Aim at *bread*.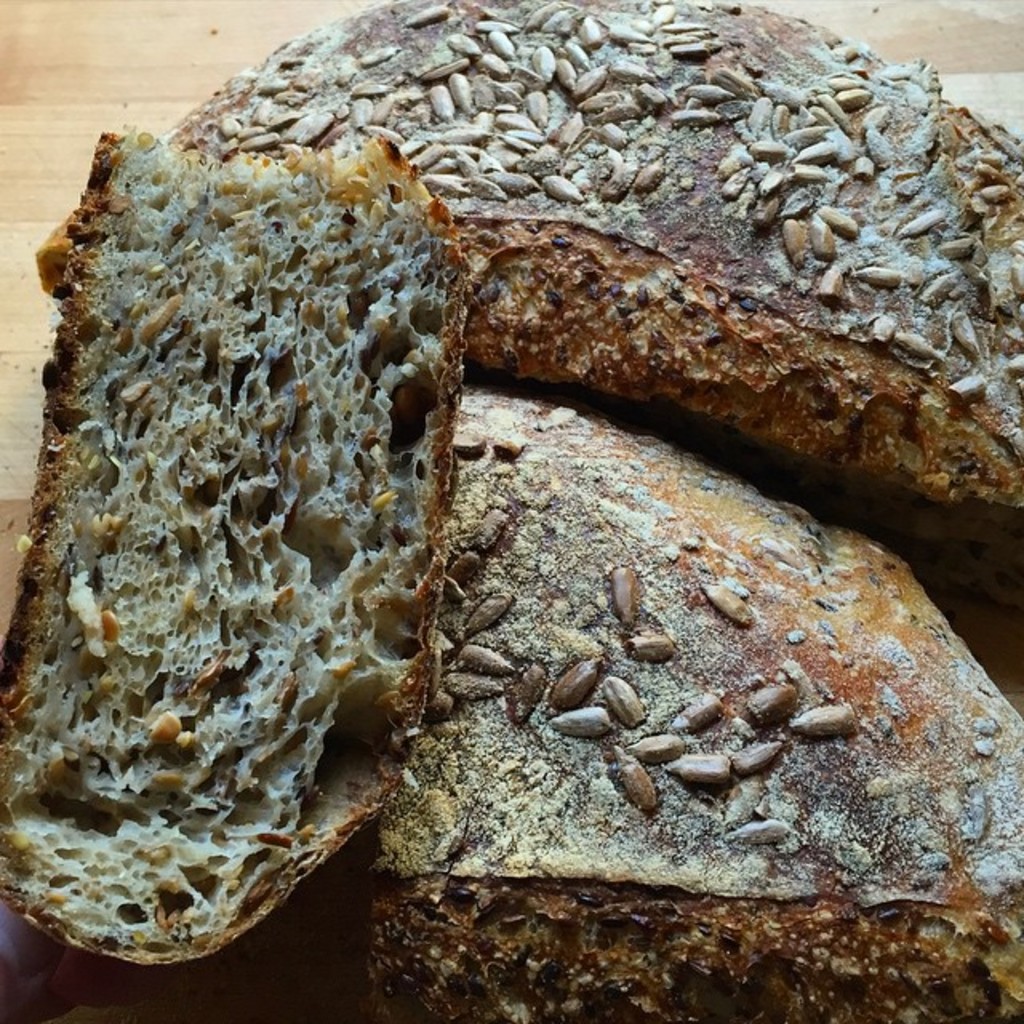
Aimed at bbox=[376, 376, 1022, 1022].
